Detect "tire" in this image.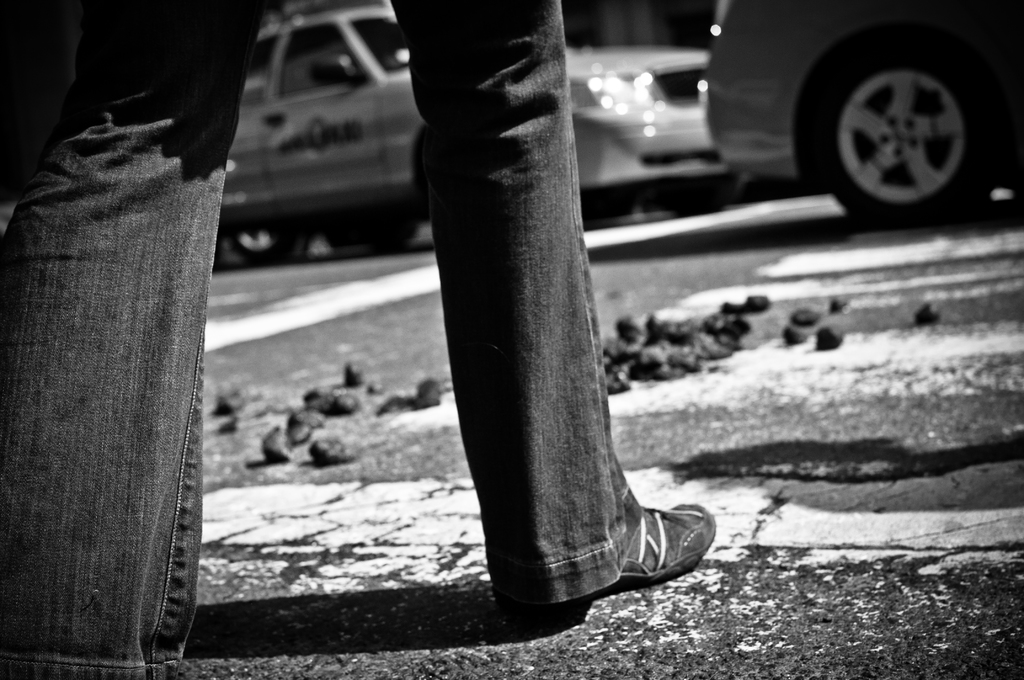
Detection: 811 17 1004 202.
